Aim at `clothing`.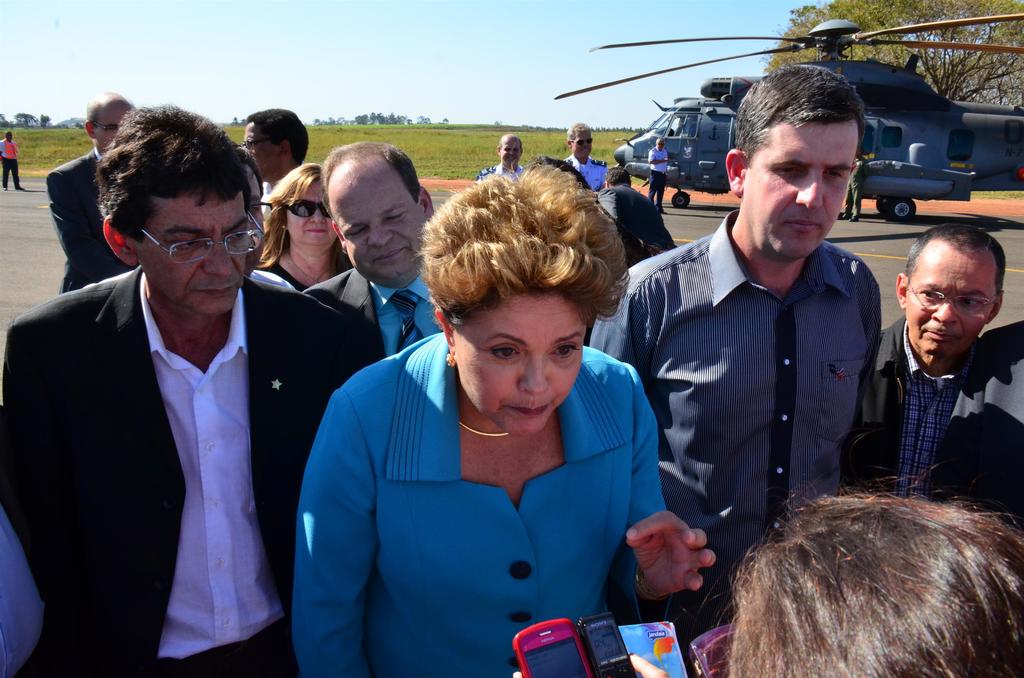
Aimed at left=0, top=141, right=24, bottom=188.
